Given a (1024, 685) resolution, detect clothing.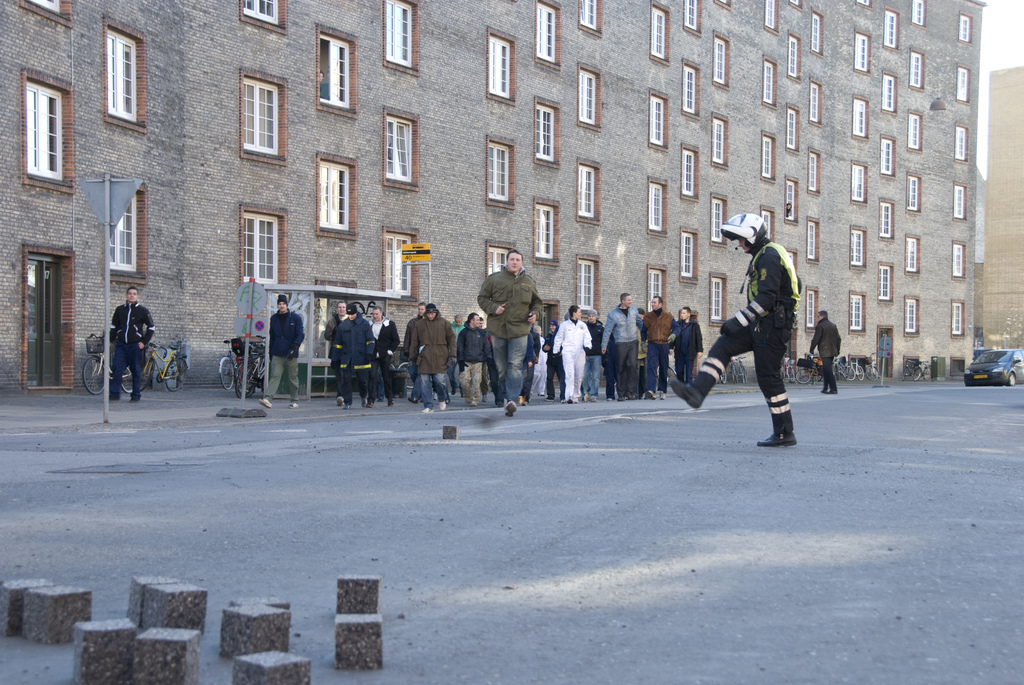
374, 312, 396, 405.
